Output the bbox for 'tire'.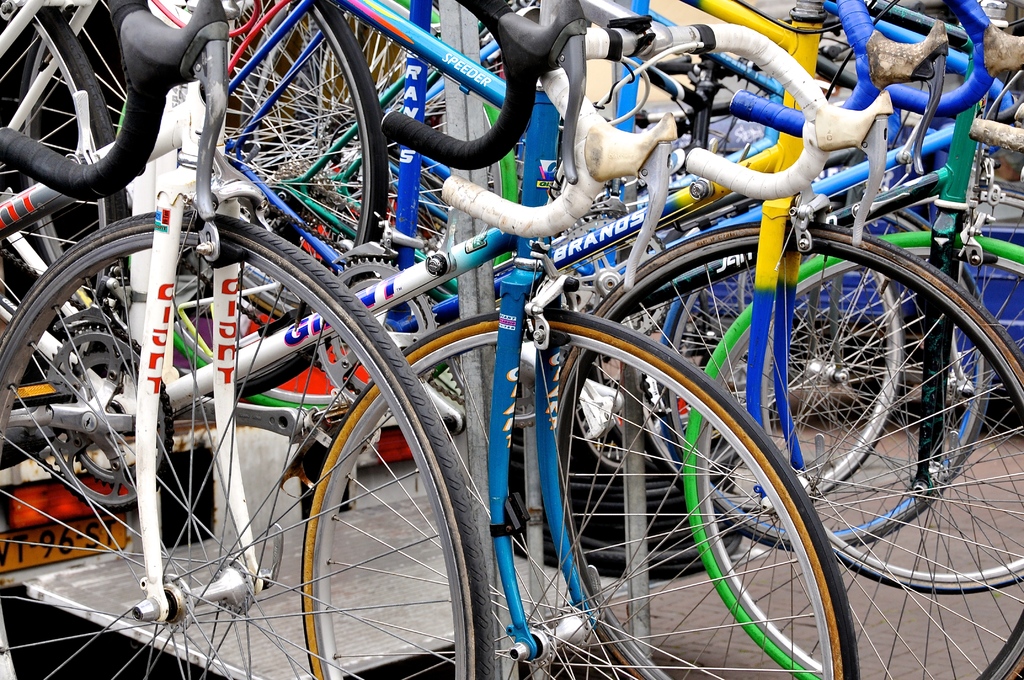
bbox=(0, 0, 126, 469).
